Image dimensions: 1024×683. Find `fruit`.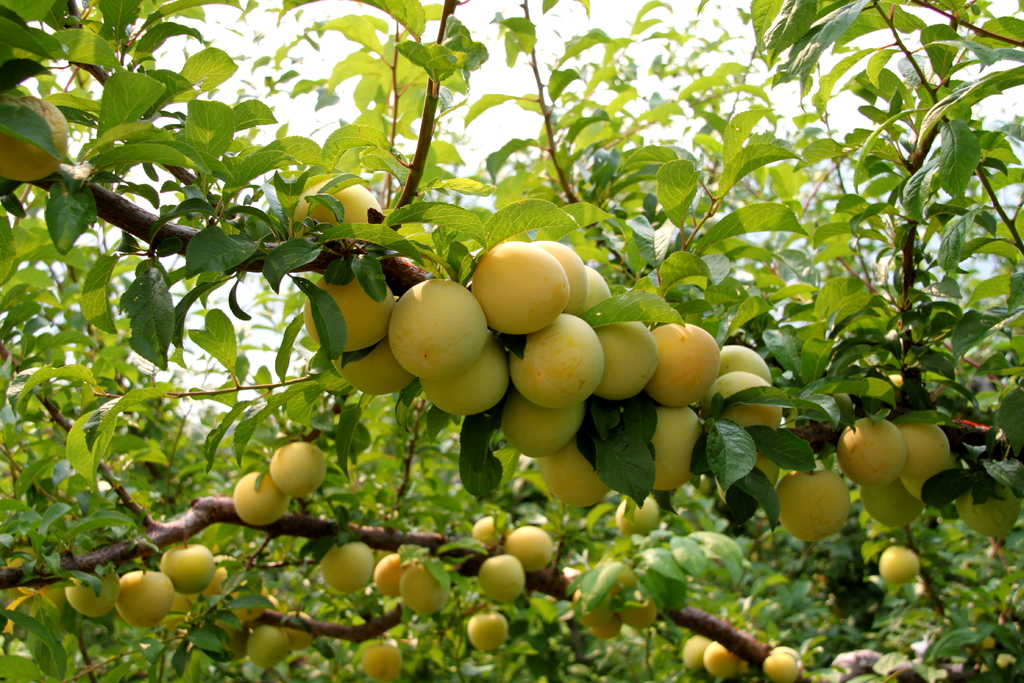
box(321, 540, 378, 595).
